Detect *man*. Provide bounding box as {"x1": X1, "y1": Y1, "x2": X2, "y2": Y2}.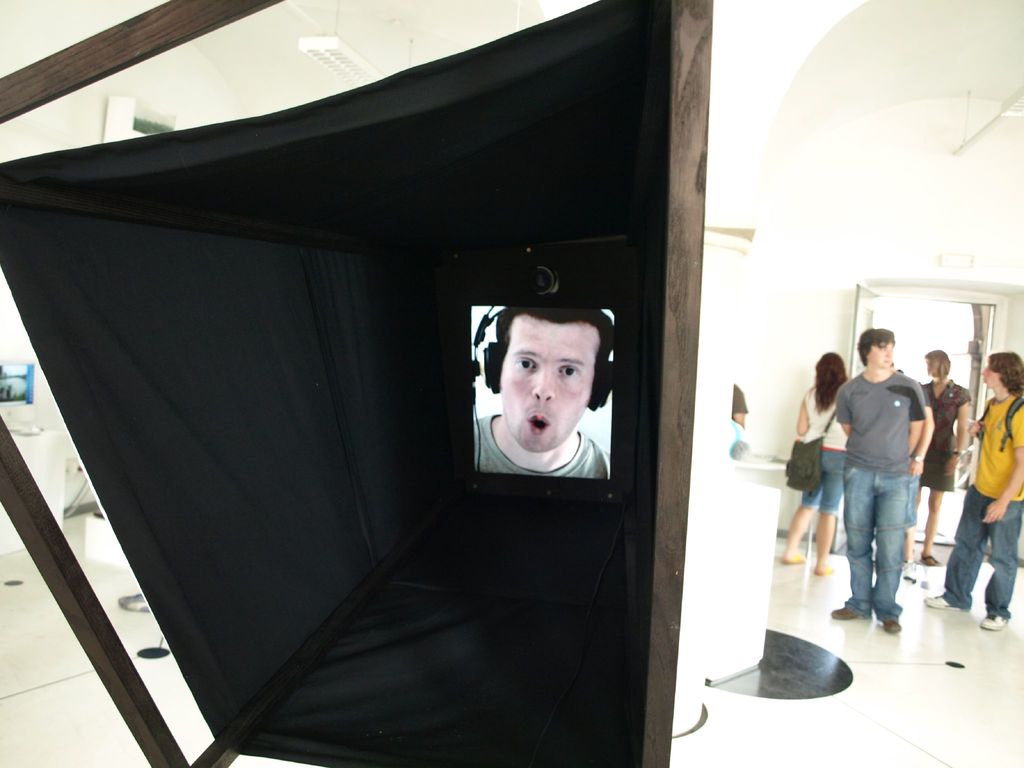
{"x1": 924, "y1": 351, "x2": 1023, "y2": 630}.
